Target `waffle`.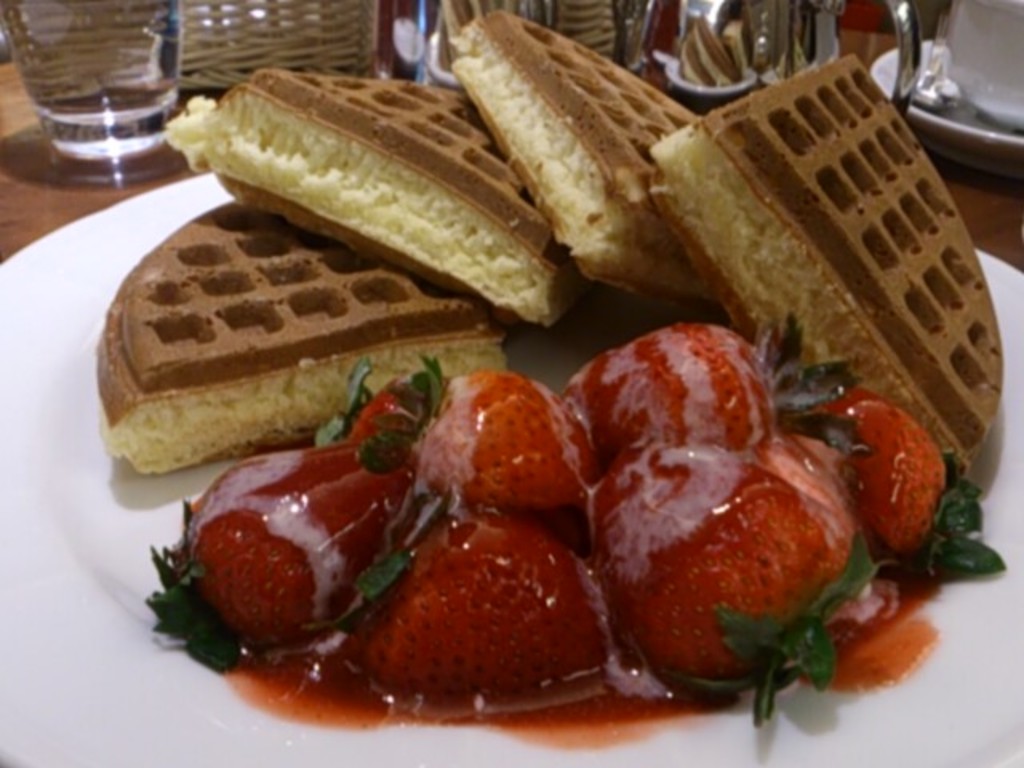
Target region: bbox(96, 197, 507, 477).
